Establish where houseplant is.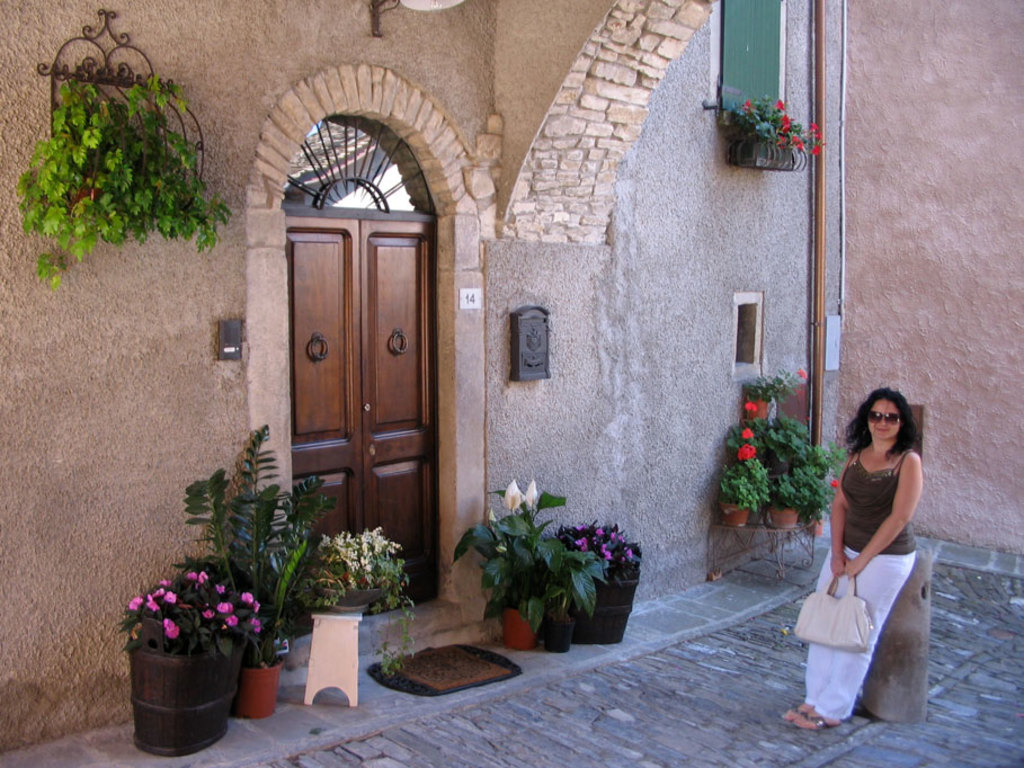
Established at [x1=763, y1=421, x2=807, y2=525].
